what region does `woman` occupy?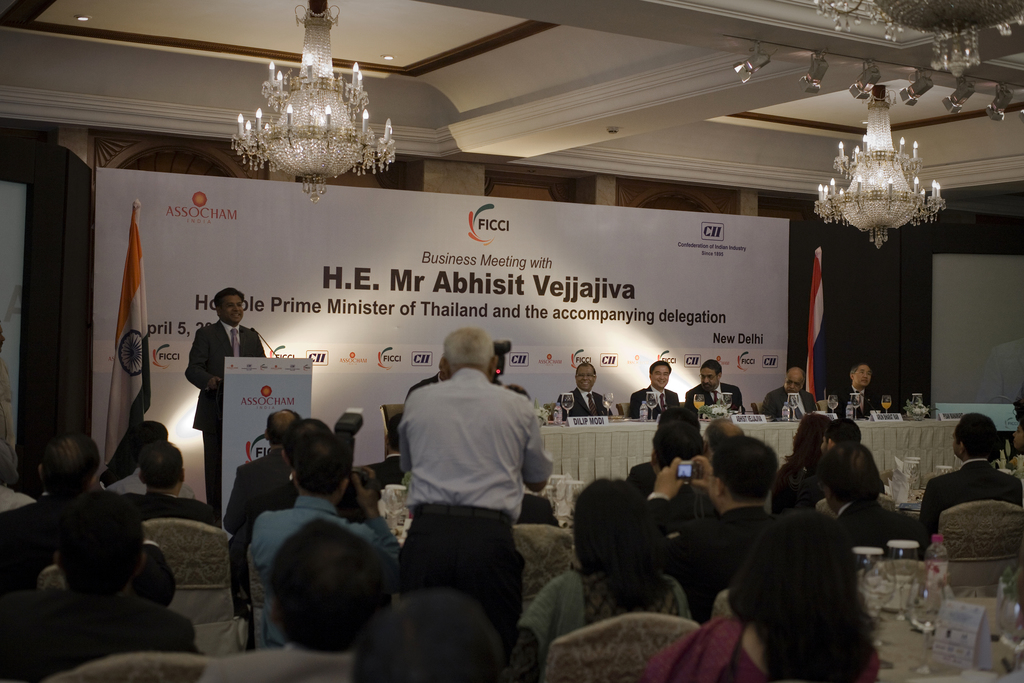
(641, 509, 884, 679).
